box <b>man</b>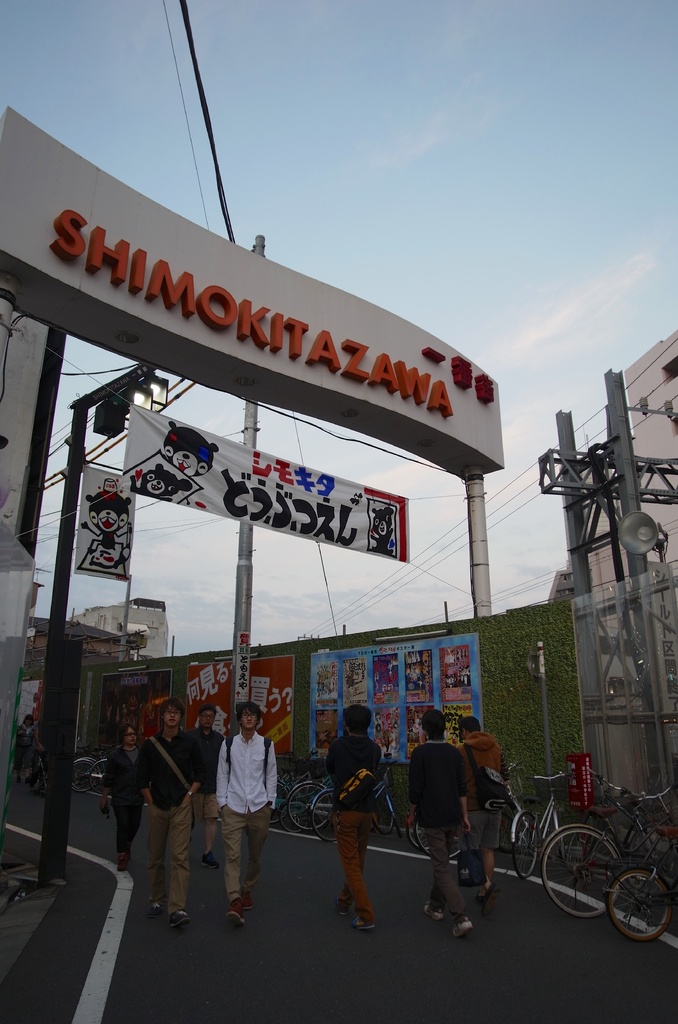
select_region(405, 706, 483, 937)
